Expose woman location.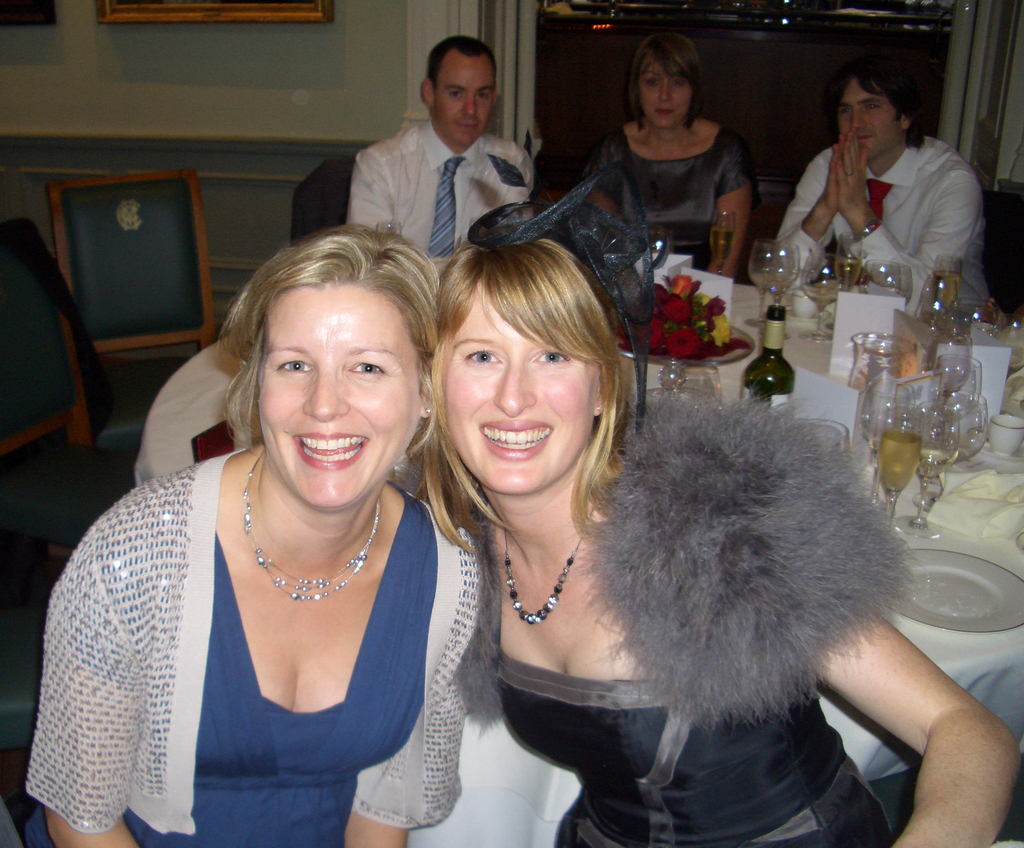
Exposed at x1=11, y1=212, x2=496, y2=847.
